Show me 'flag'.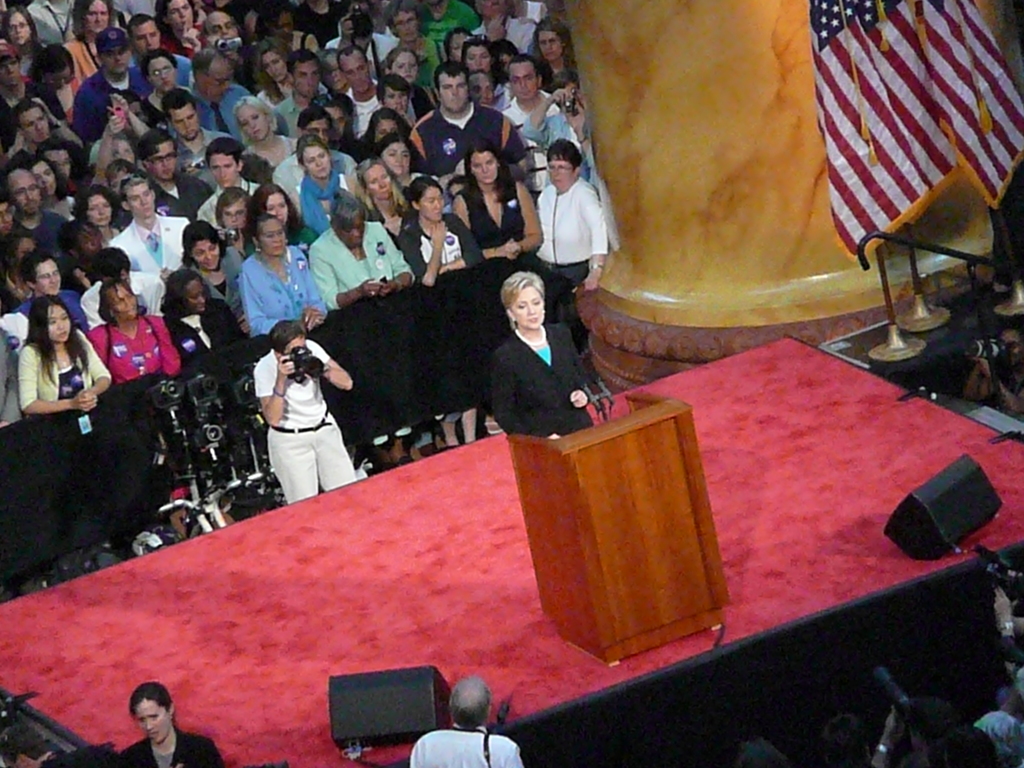
'flag' is here: (x1=808, y1=21, x2=1012, y2=275).
